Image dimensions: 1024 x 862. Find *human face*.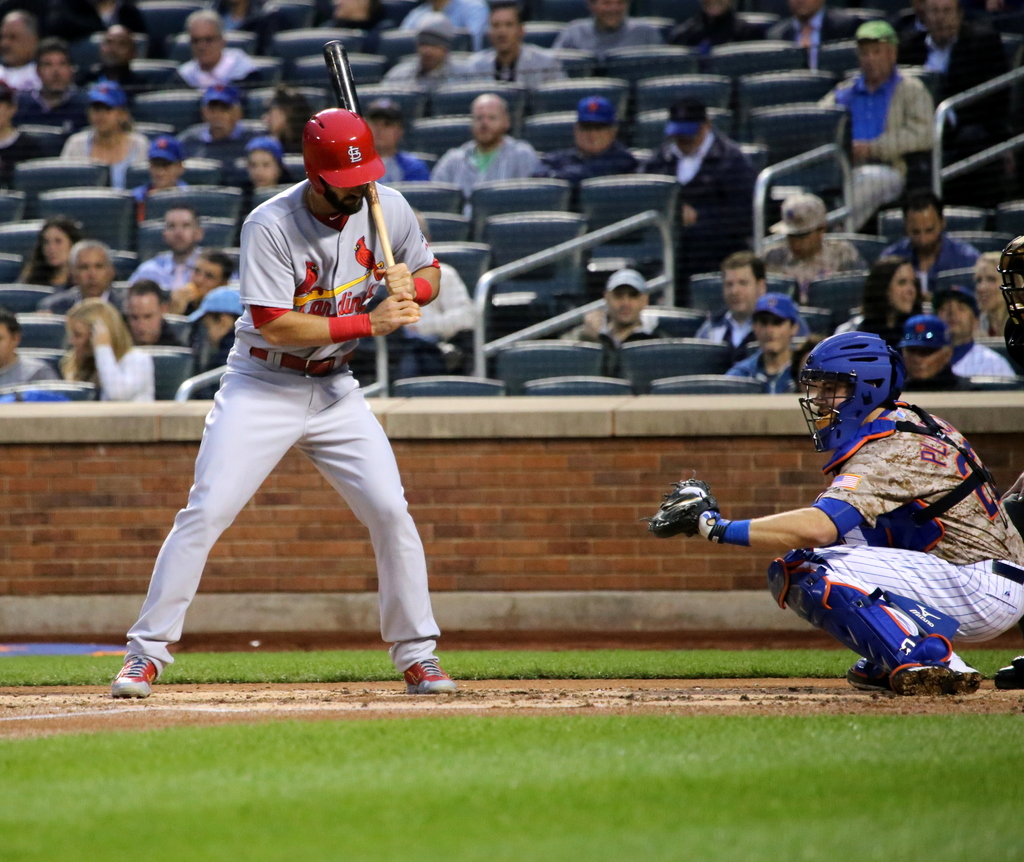
{"x1": 44, "y1": 50, "x2": 68, "y2": 87}.
